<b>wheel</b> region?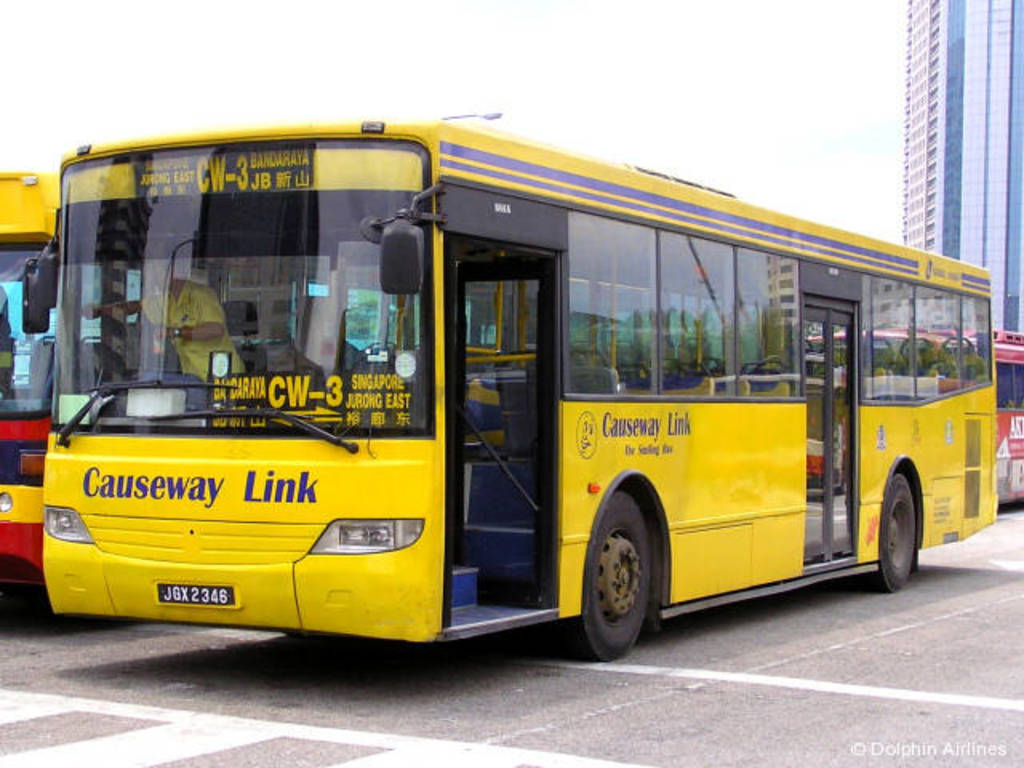
<box>579,514,672,651</box>
